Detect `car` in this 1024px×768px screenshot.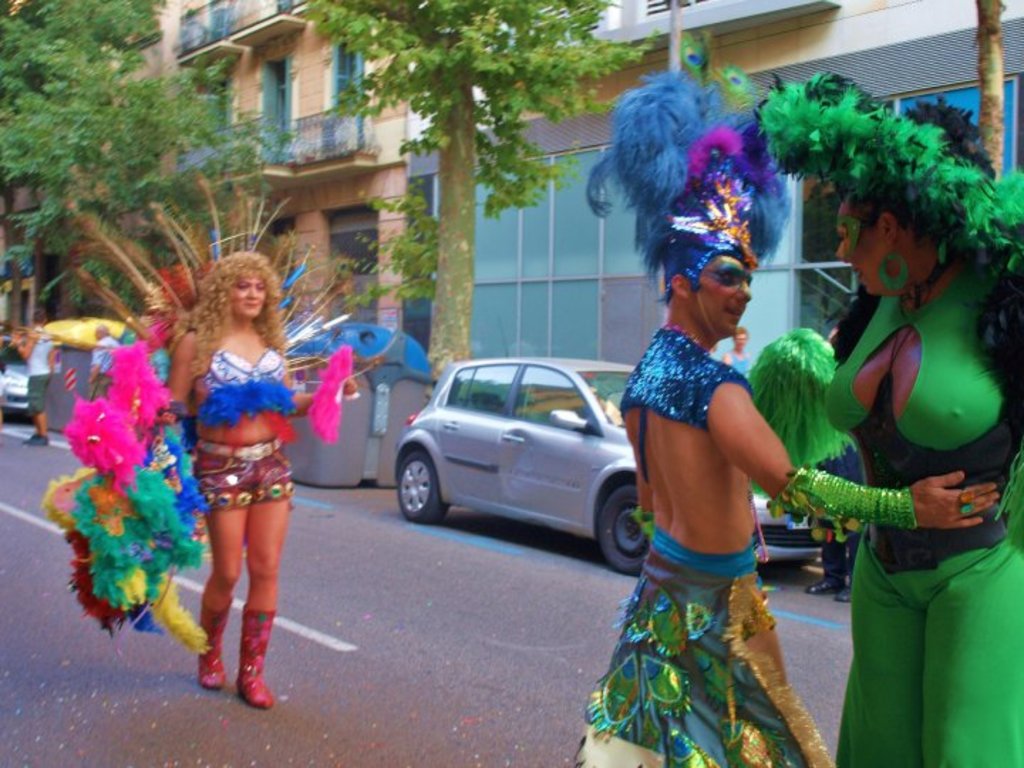
Detection: <box>418,356,647,563</box>.
